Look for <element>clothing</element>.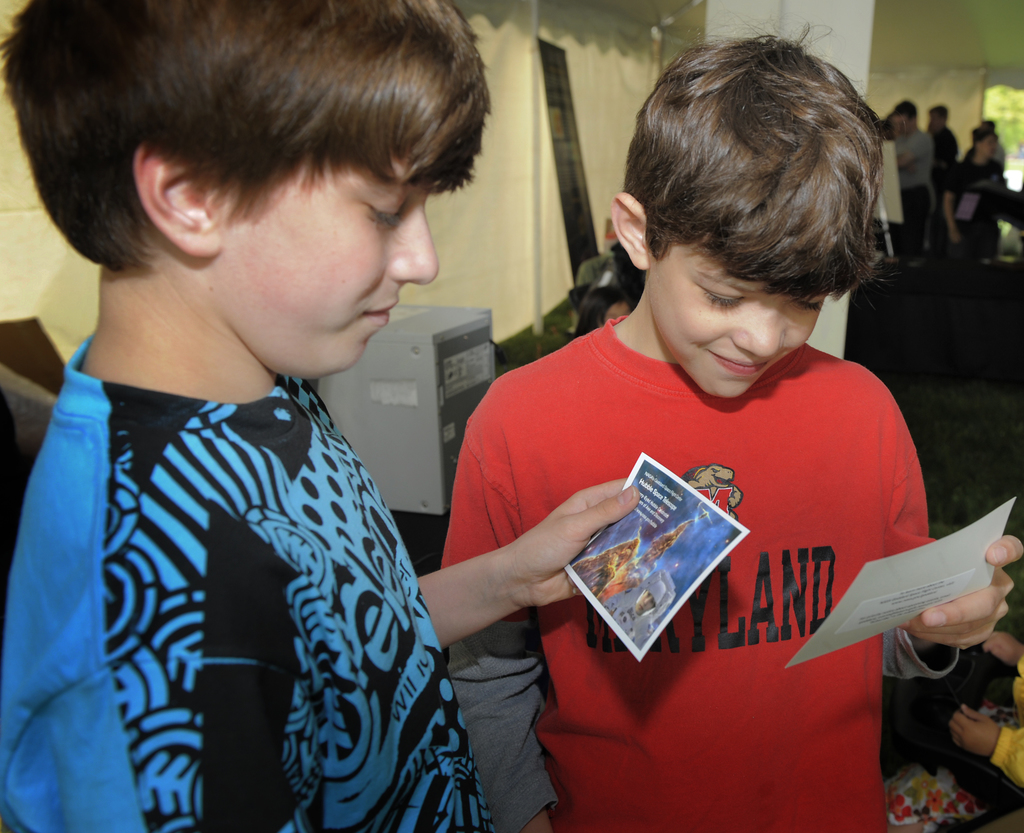
Found: bbox(477, 293, 947, 796).
